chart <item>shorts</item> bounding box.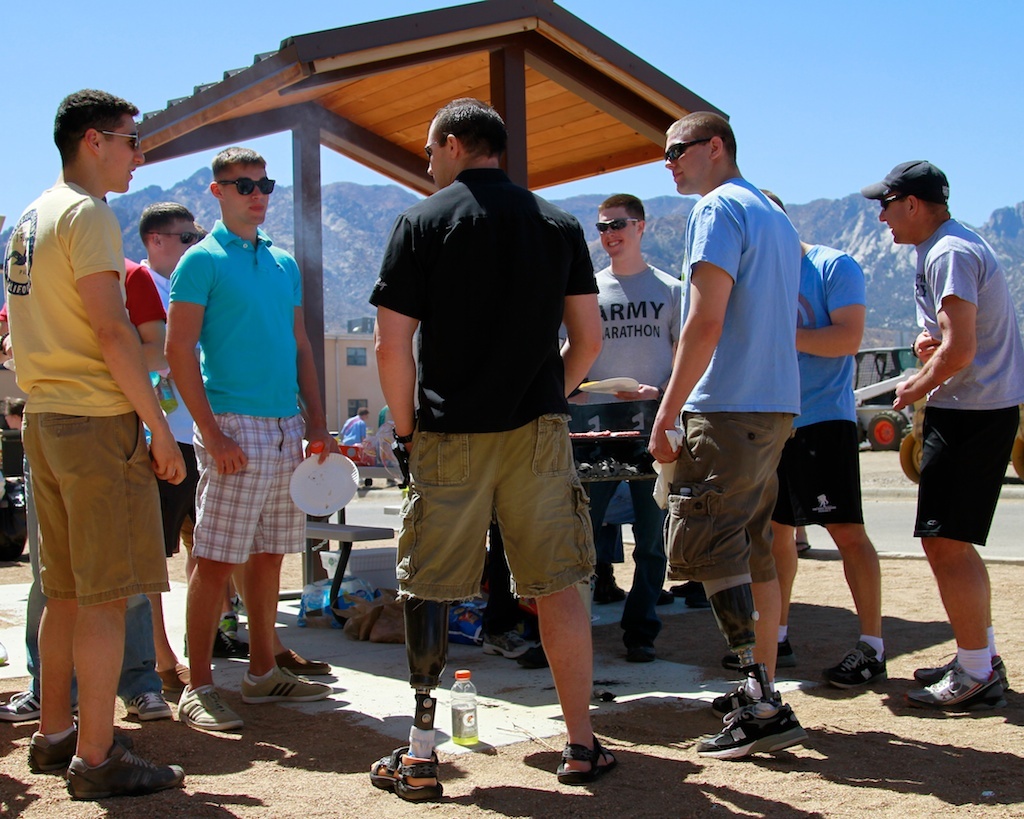
Charted: pyautogui.locateOnScreen(11, 404, 181, 609).
